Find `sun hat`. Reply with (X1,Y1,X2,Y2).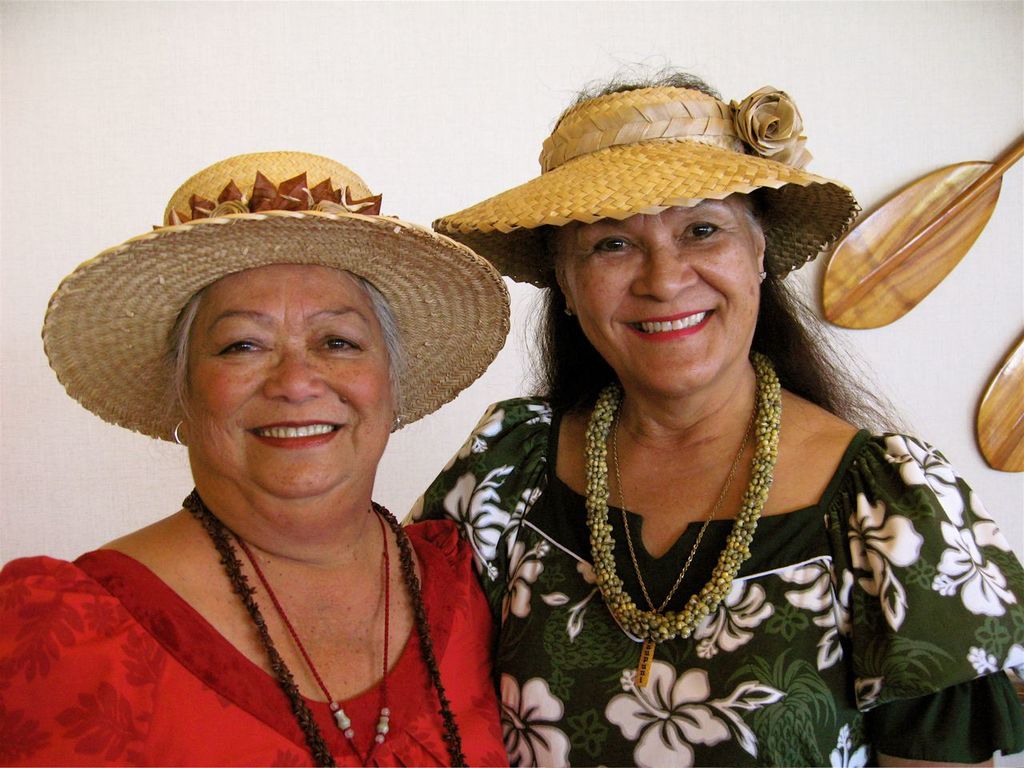
(39,143,517,451).
